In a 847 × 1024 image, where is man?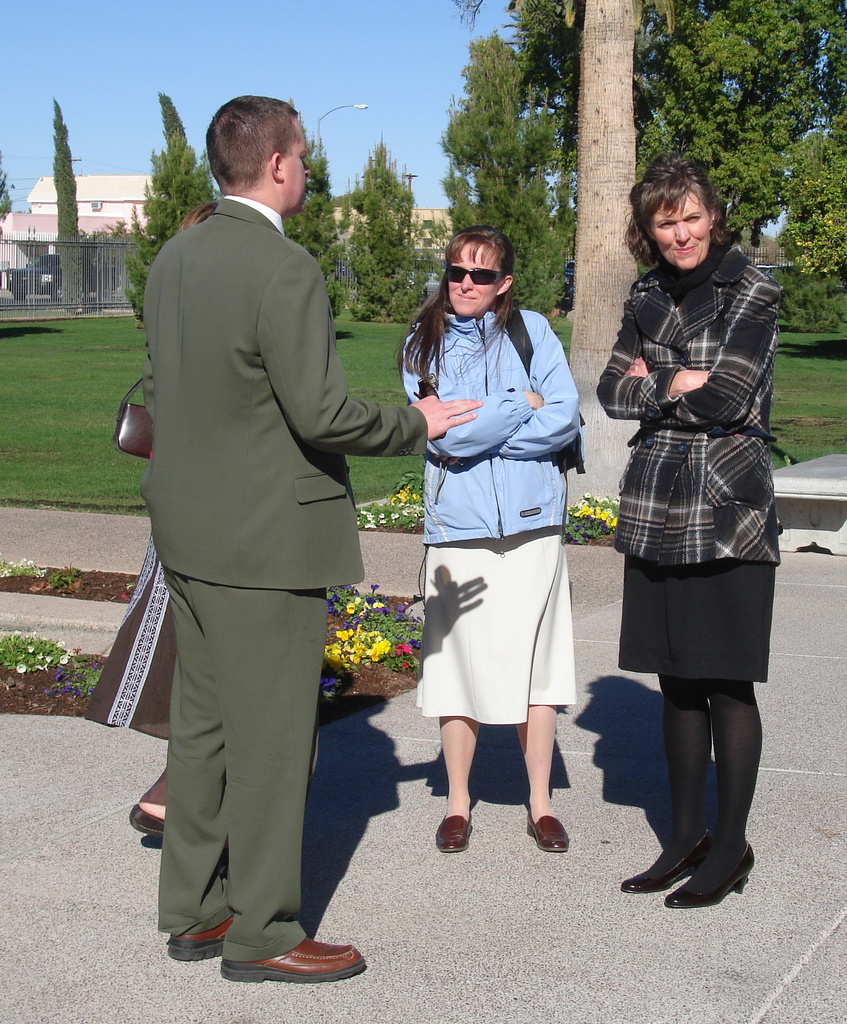
<bbox>135, 100, 464, 980</bbox>.
